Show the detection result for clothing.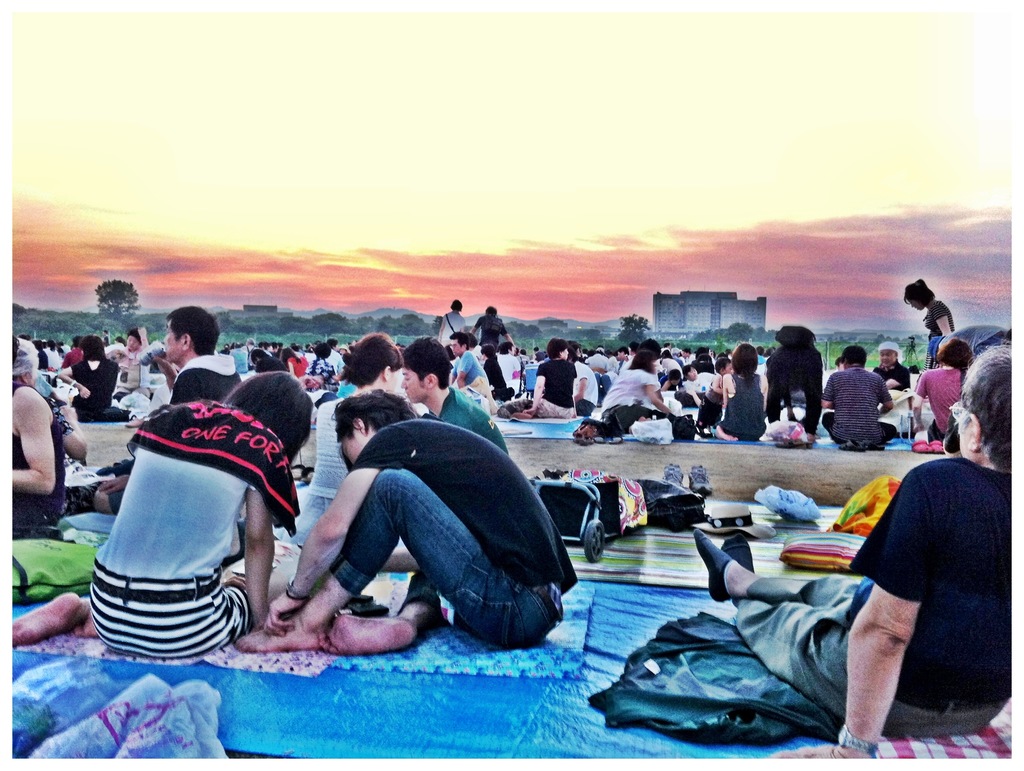
l=74, t=381, r=304, b=669.
